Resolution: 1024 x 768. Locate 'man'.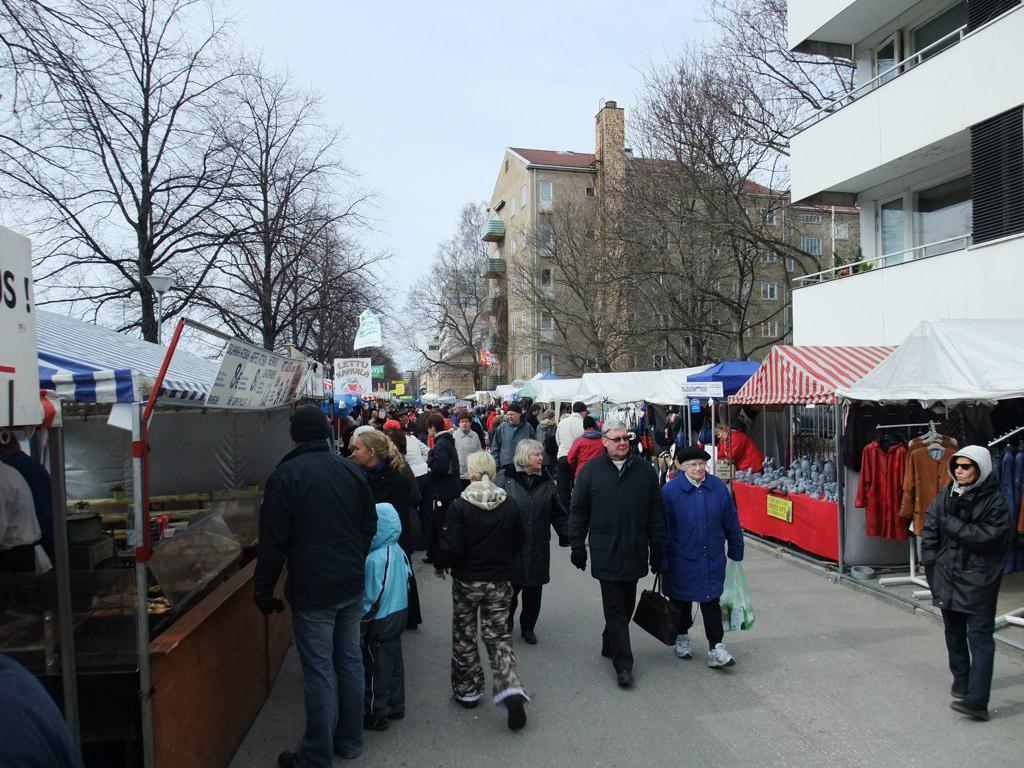
{"x1": 491, "y1": 399, "x2": 531, "y2": 489}.
